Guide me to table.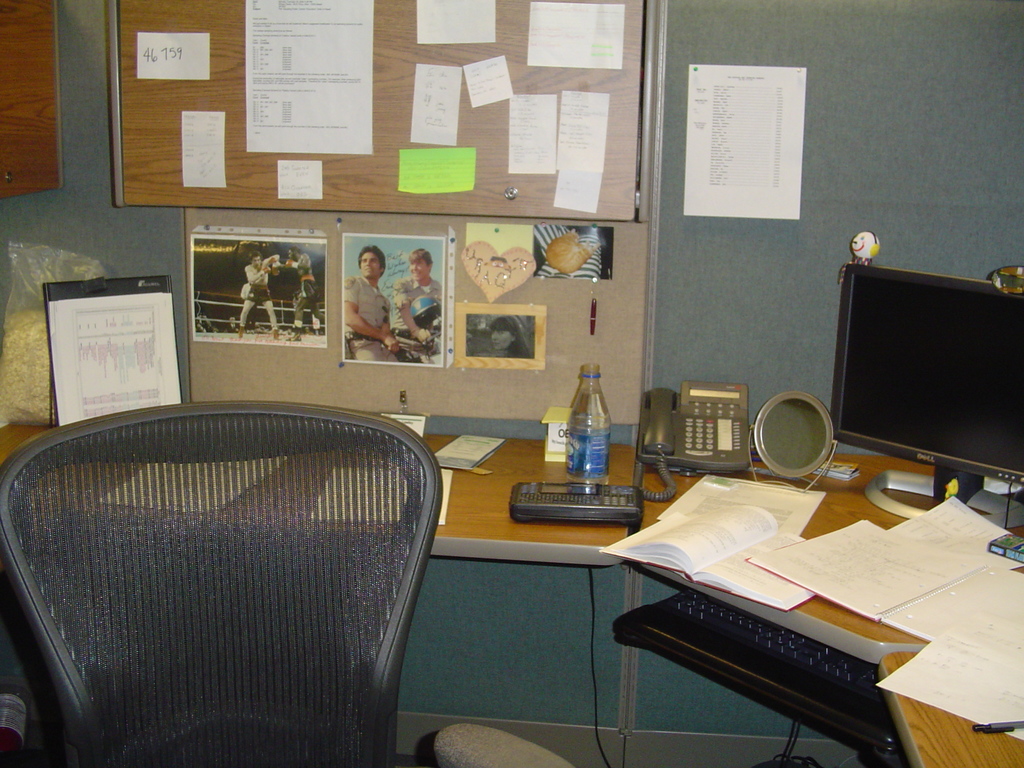
Guidance: [0, 430, 1023, 767].
